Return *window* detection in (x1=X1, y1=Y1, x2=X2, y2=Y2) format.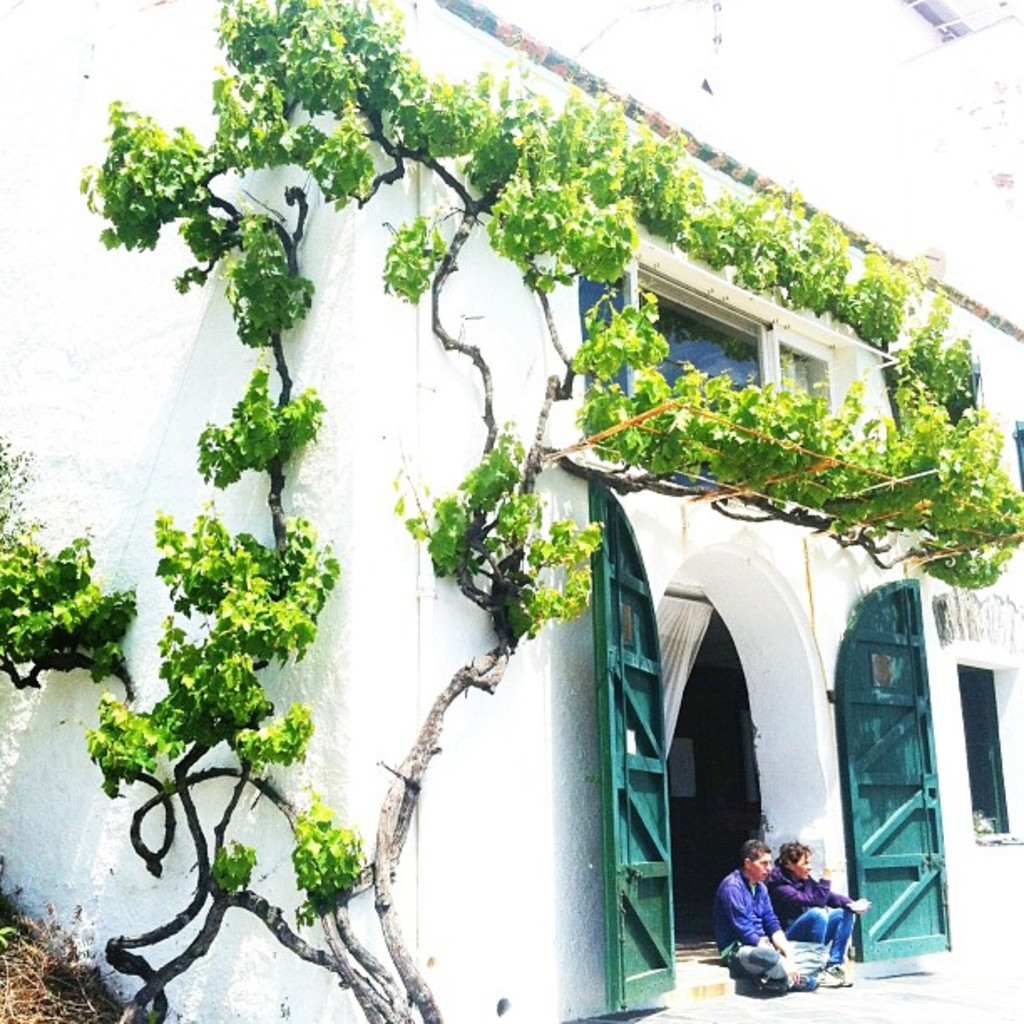
(x1=577, y1=259, x2=843, y2=458).
